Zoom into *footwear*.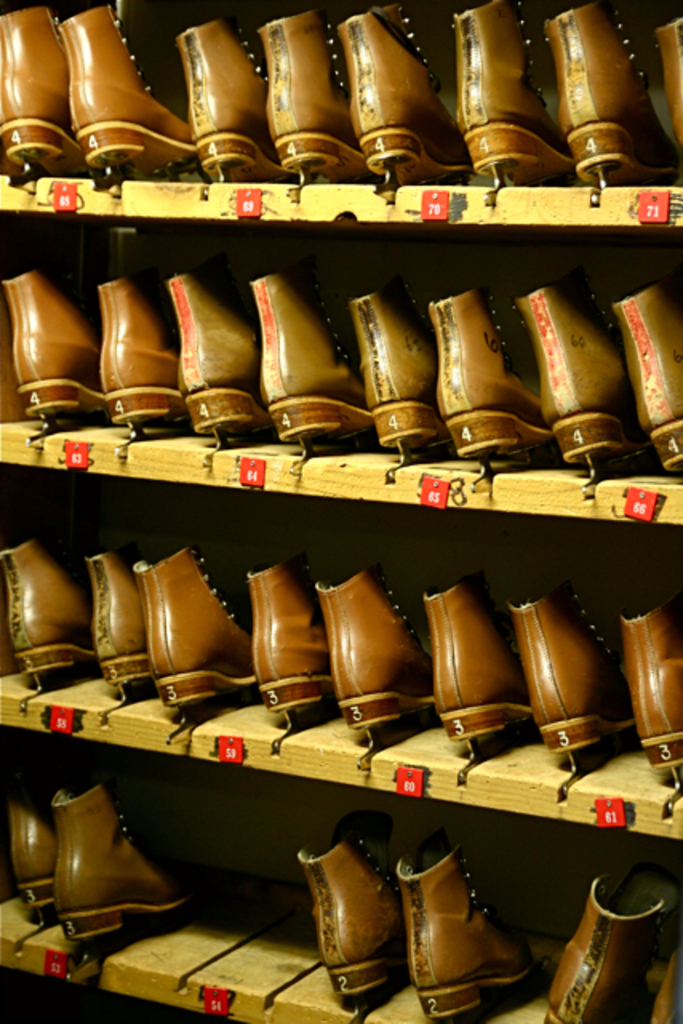
Zoom target: 443 590 515 750.
